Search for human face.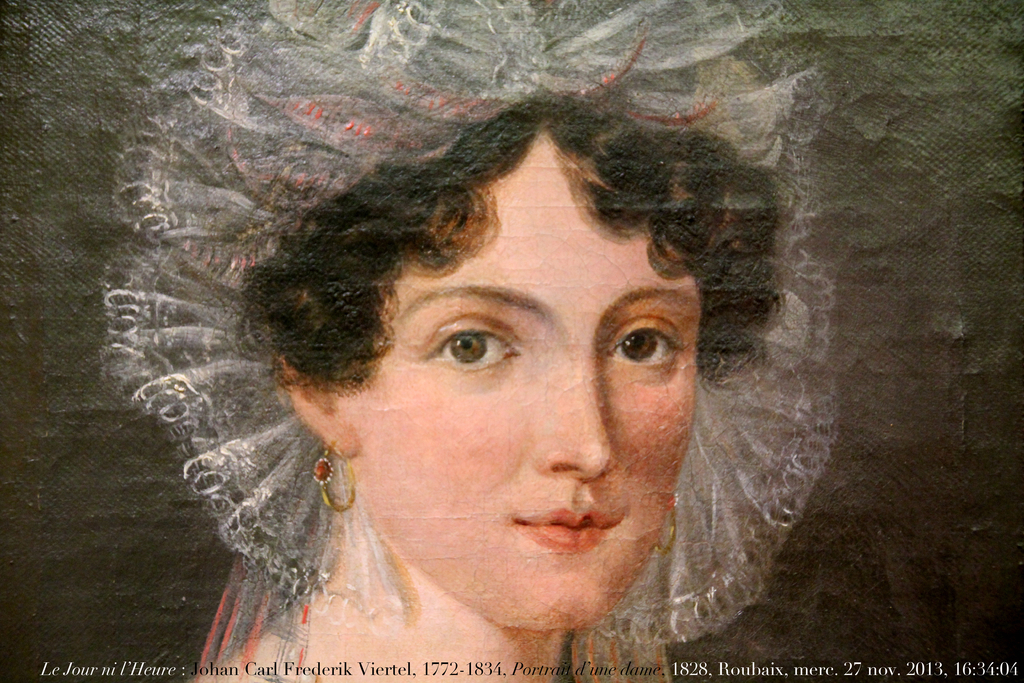
Found at BBox(356, 127, 701, 631).
